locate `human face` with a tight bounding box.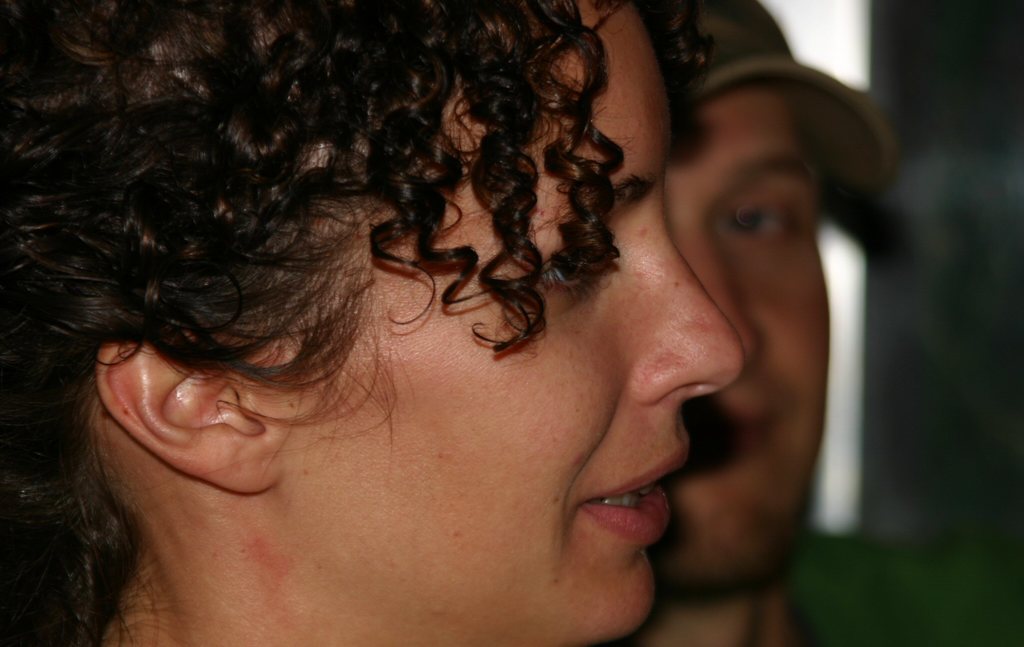
region(268, 4, 747, 646).
